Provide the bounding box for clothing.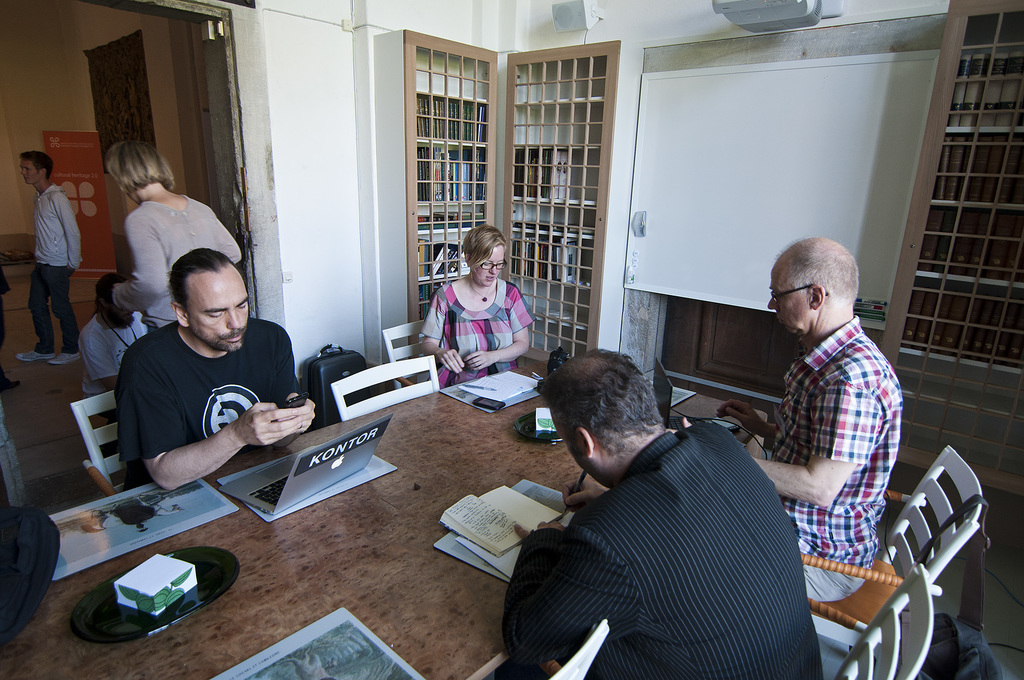
(x1=38, y1=182, x2=76, y2=347).
